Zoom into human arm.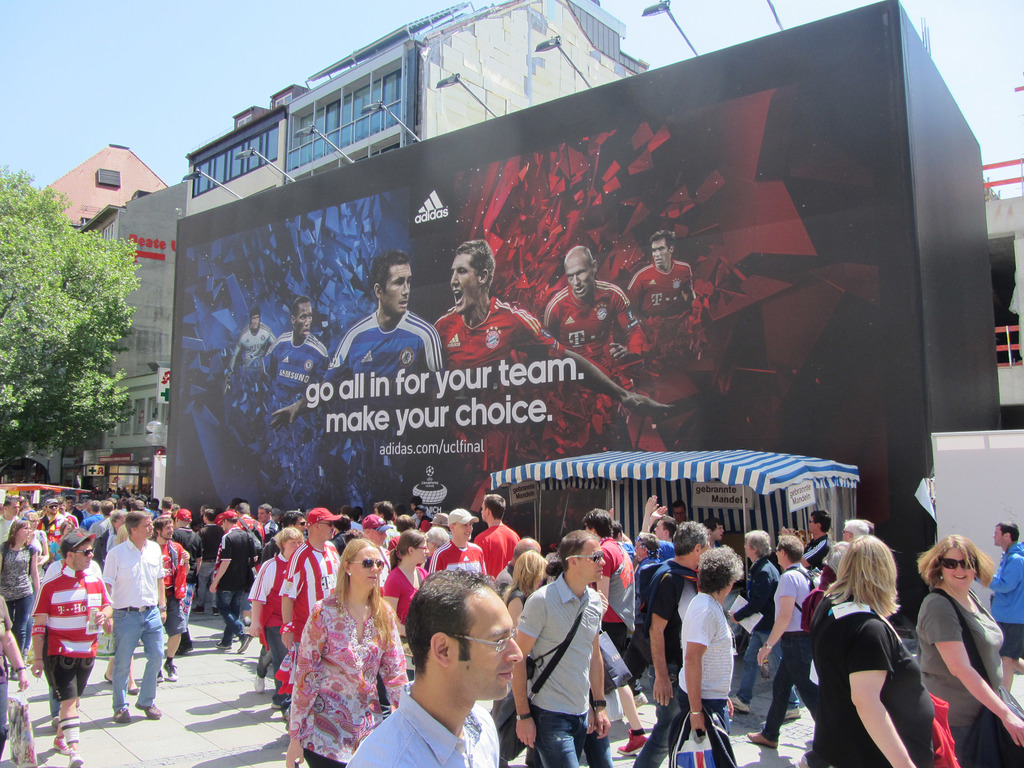
Zoom target: (left=276, top=542, right=310, bottom=646).
